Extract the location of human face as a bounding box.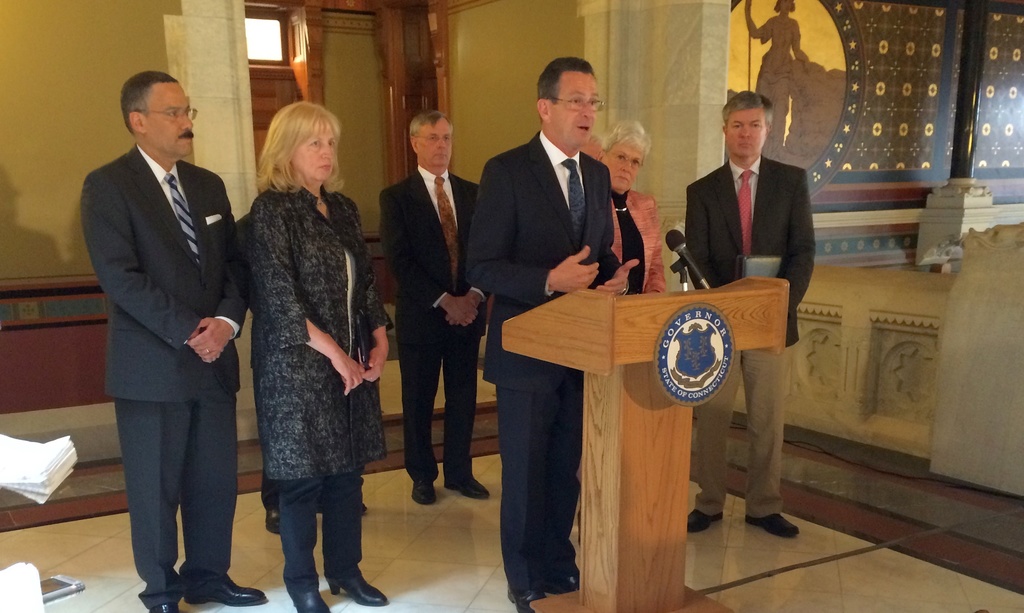
147:87:200:157.
